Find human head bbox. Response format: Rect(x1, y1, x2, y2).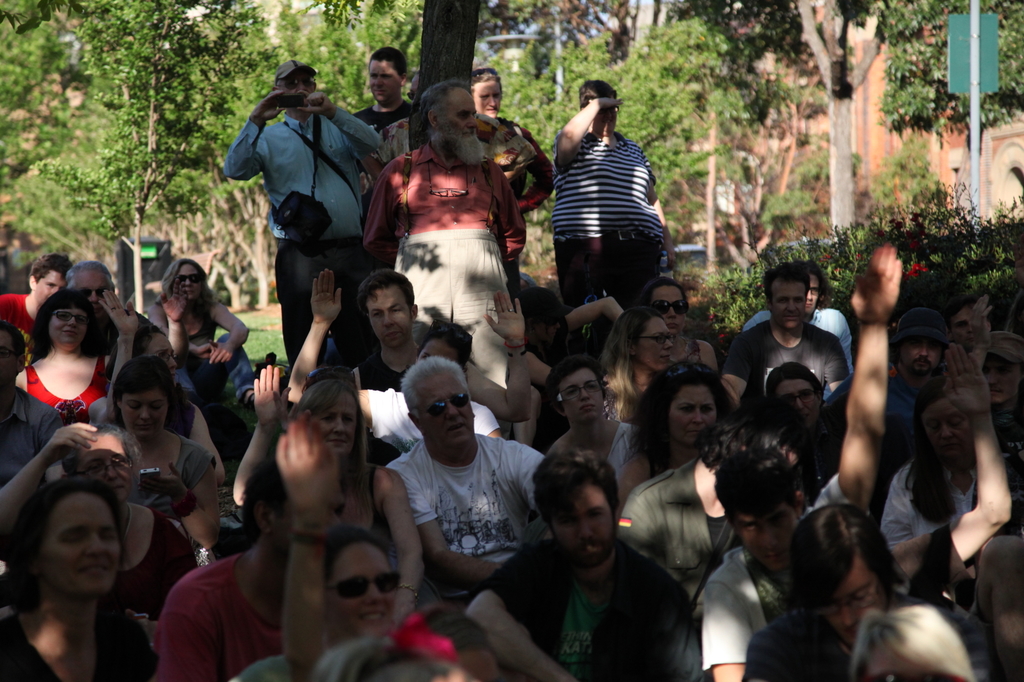
Rect(576, 77, 620, 136).
